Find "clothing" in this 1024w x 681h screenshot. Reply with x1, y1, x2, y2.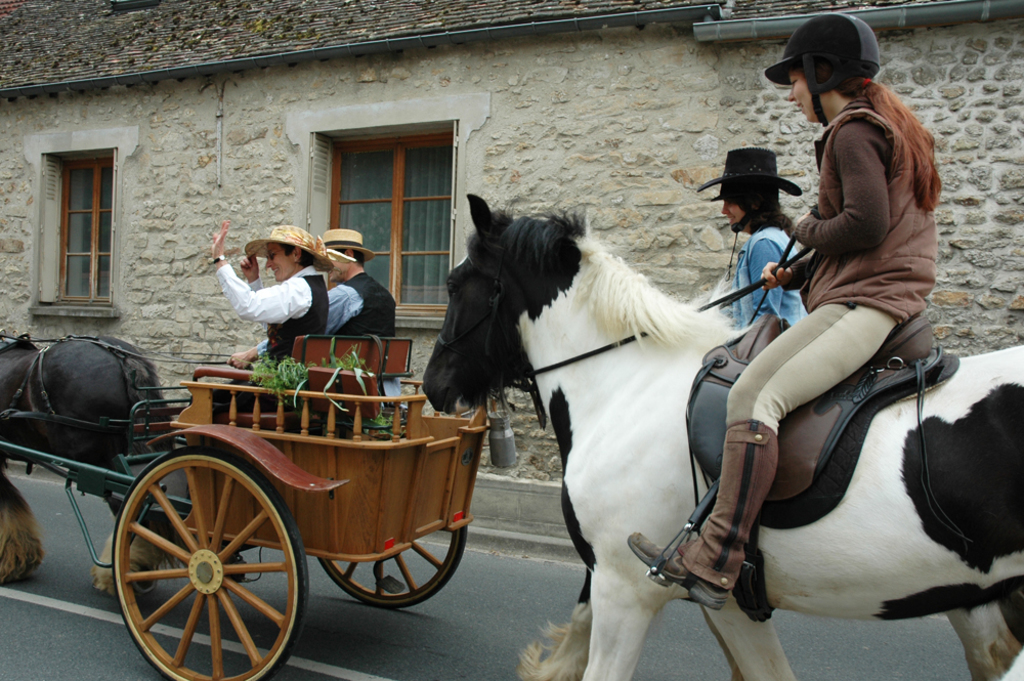
209, 266, 326, 414.
